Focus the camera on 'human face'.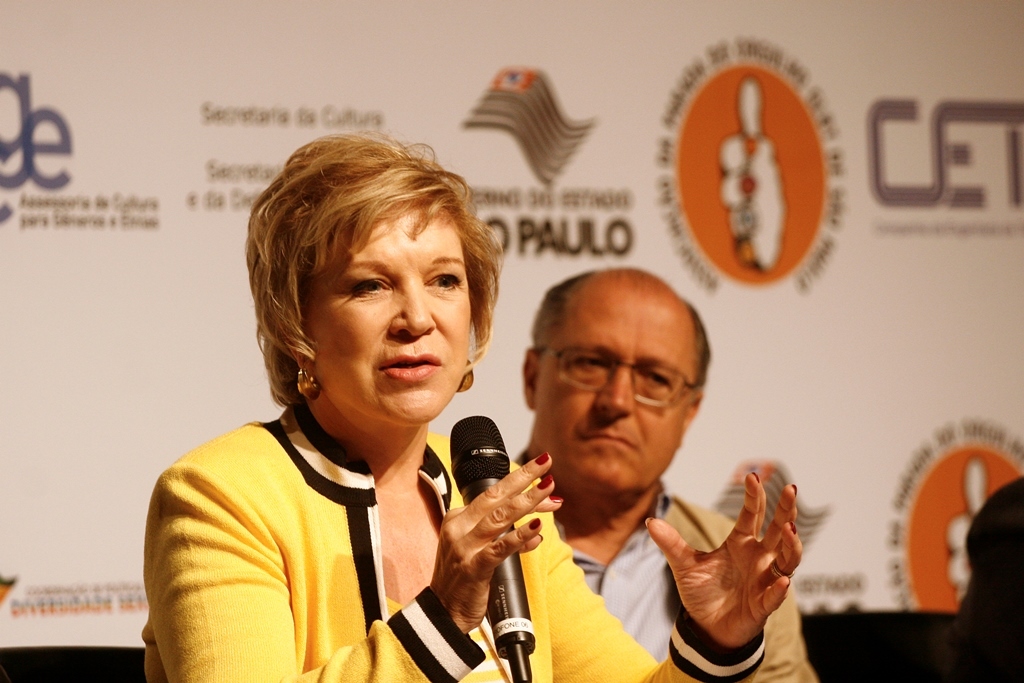
Focus region: (537,293,695,499).
